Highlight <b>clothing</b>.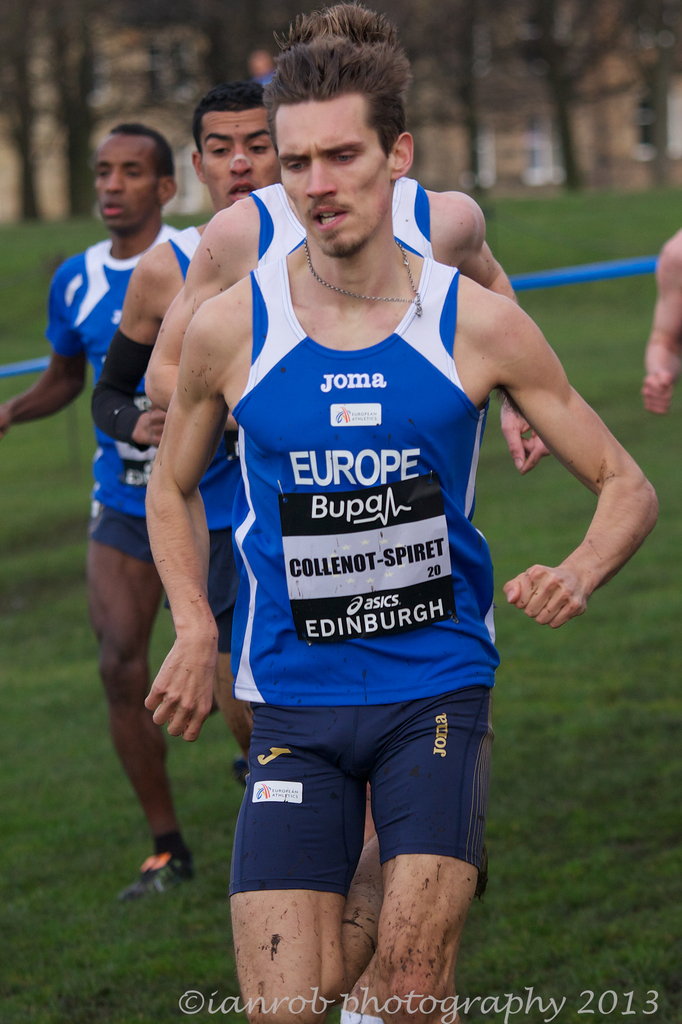
Highlighted region: 169, 221, 244, 660.
